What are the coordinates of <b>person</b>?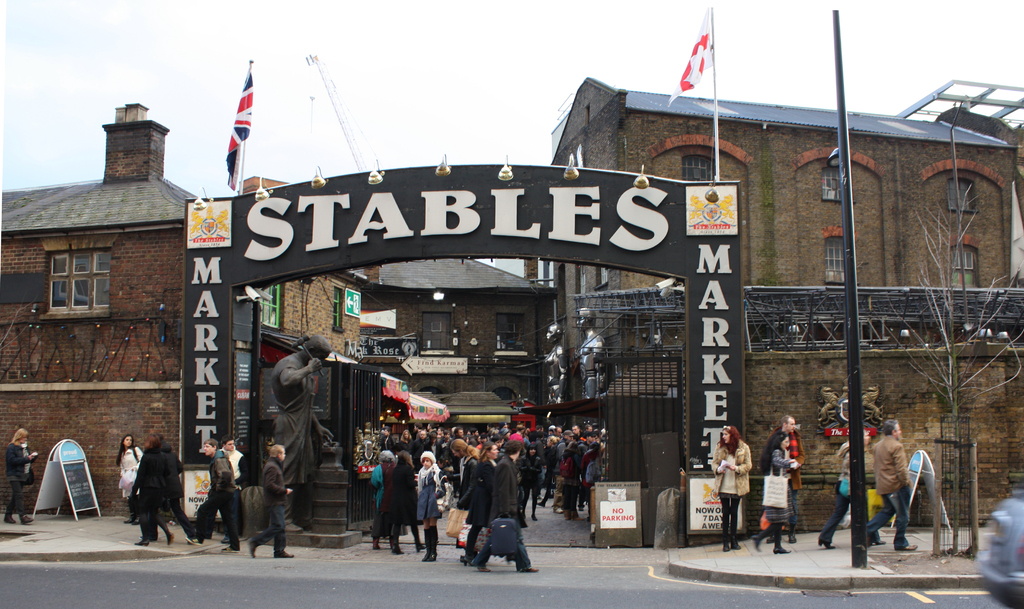
452, 441, 475, 548.
